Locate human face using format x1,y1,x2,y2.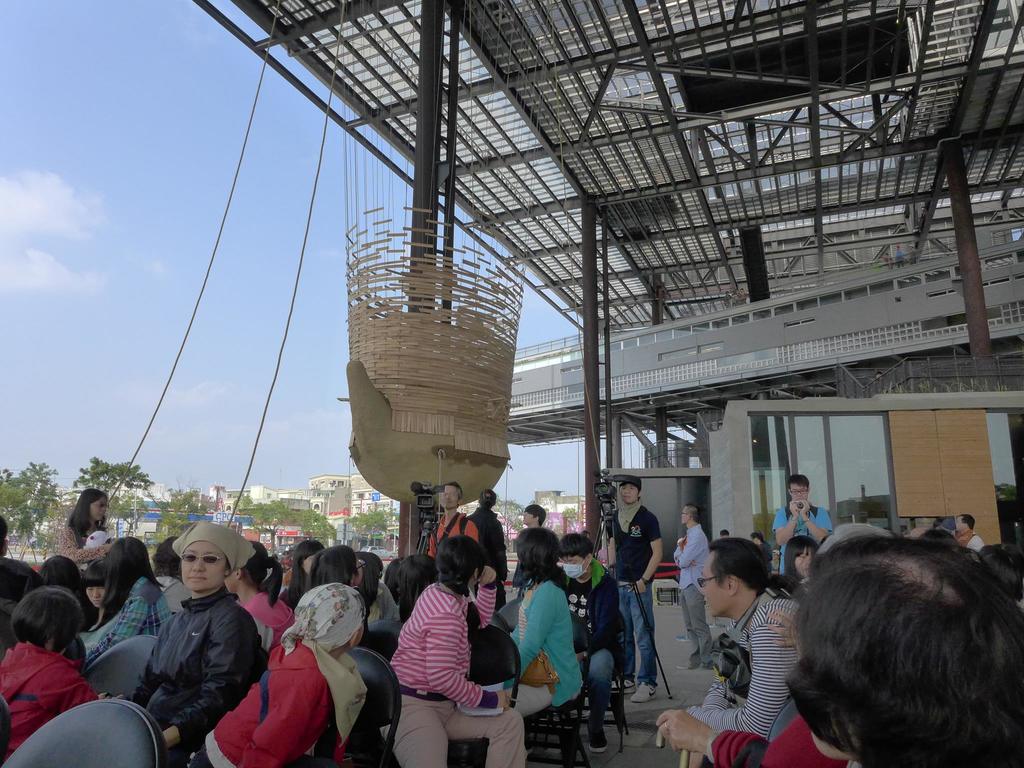
699,559,727,617.
